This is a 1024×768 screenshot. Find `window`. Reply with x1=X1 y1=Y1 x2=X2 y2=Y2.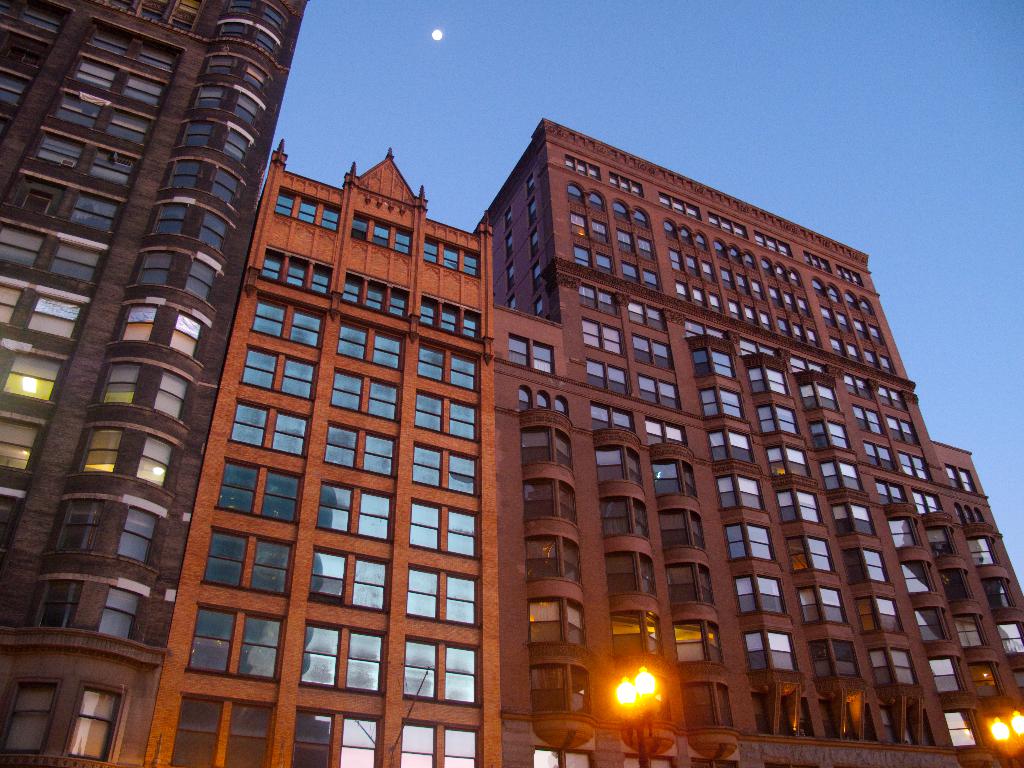
x1=321 y1=416 x2=397 y2=482.
